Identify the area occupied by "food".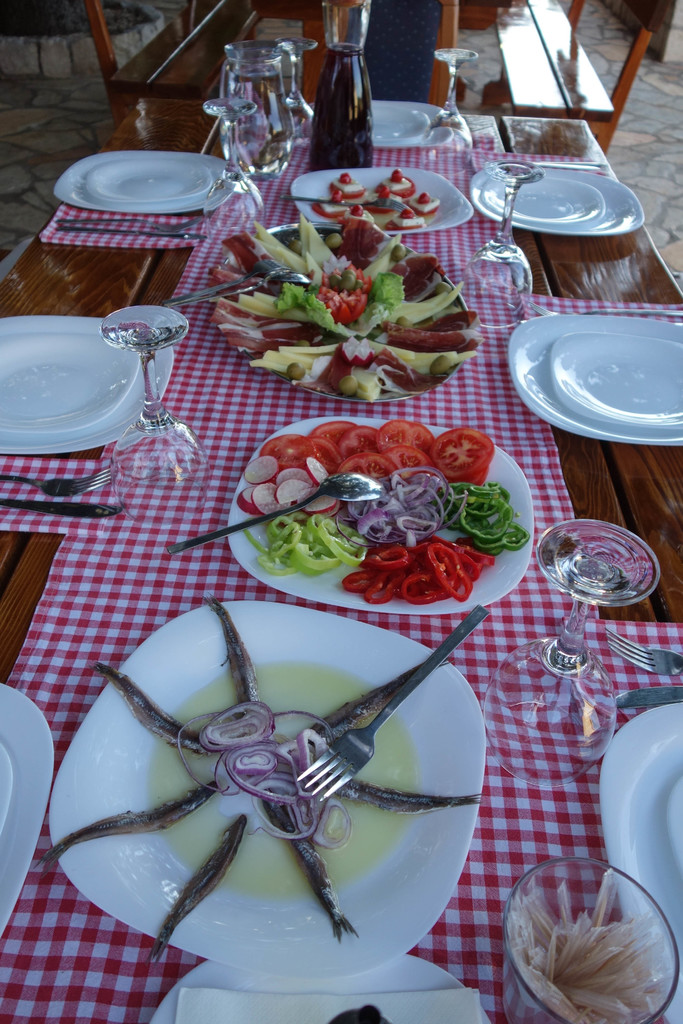
Area: <bbox>384, 207, 425, 231</bbox>.
